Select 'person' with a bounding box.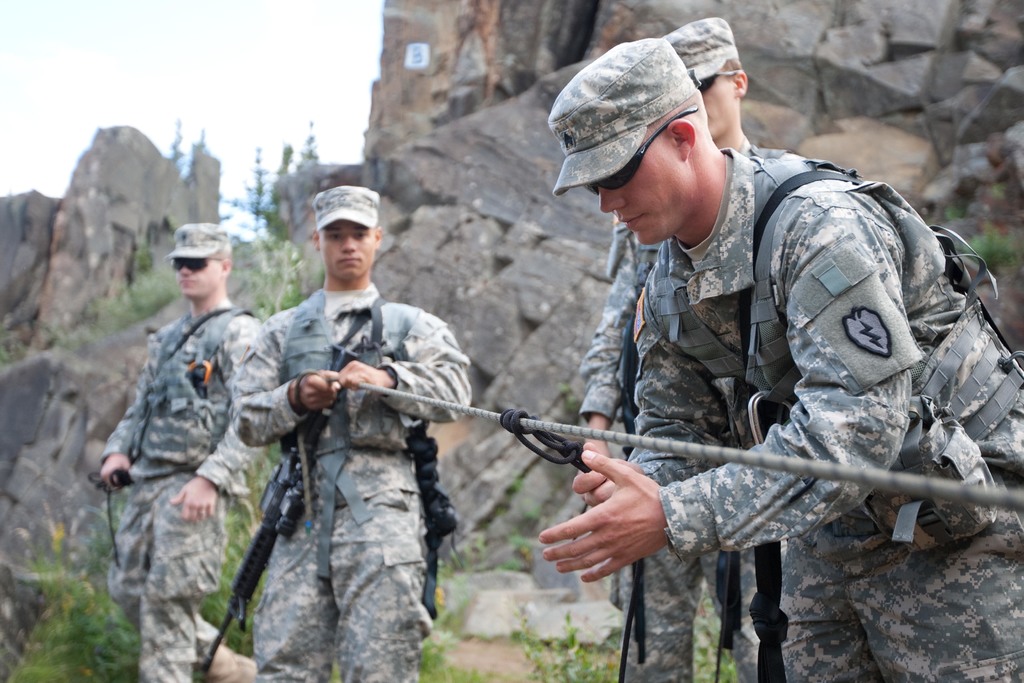
(x1=533, y1=31, x2=1023, y2=682).
